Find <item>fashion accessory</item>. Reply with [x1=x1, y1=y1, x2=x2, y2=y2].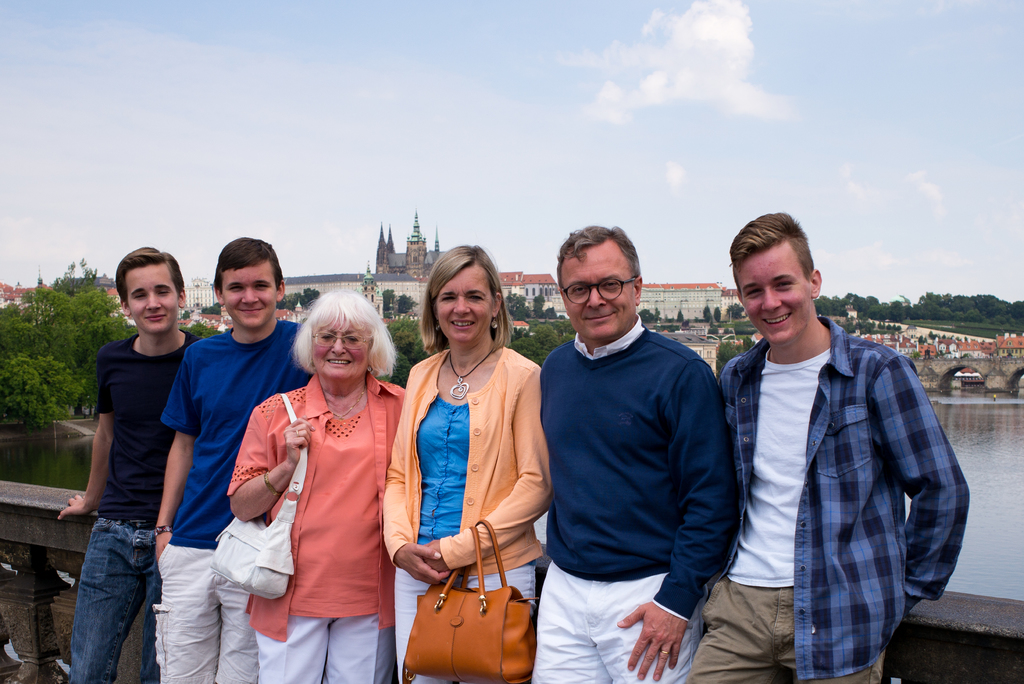
[x1=403, y1=518, x2=534, y2=683].
